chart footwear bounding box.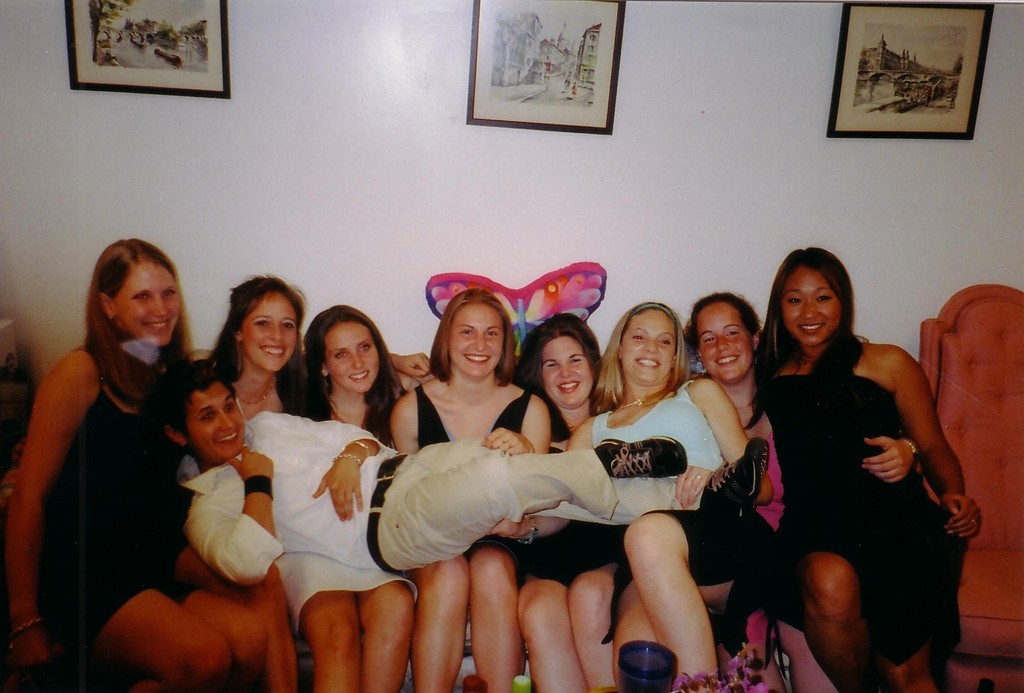
Charted: bbox=(594, 436, 690, 478).
